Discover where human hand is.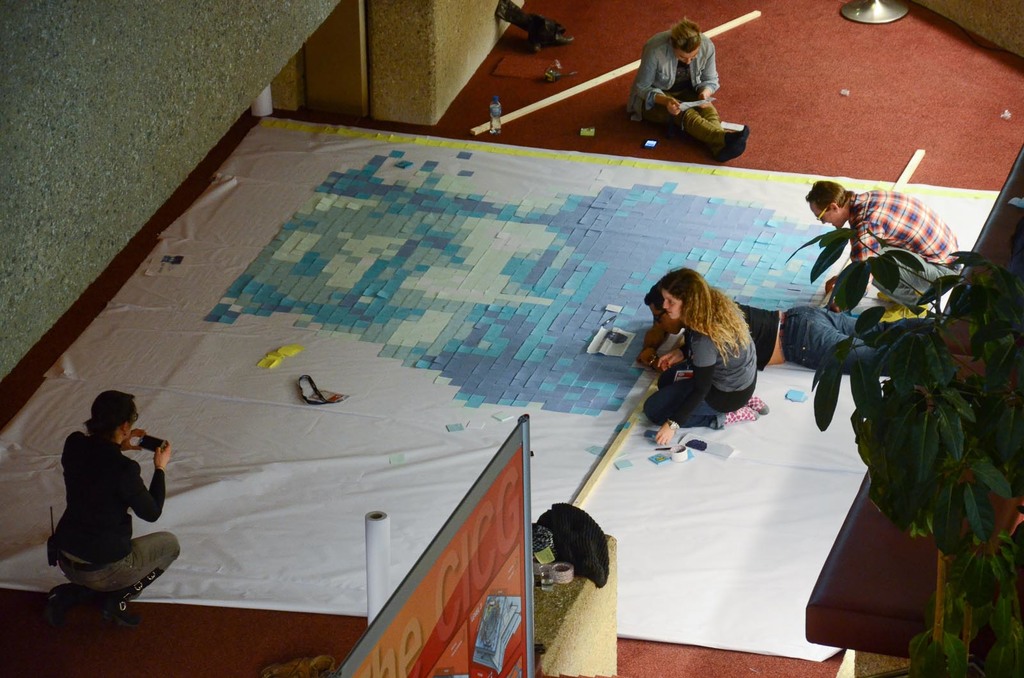
Discovered at 119, 425, 144, 456.
